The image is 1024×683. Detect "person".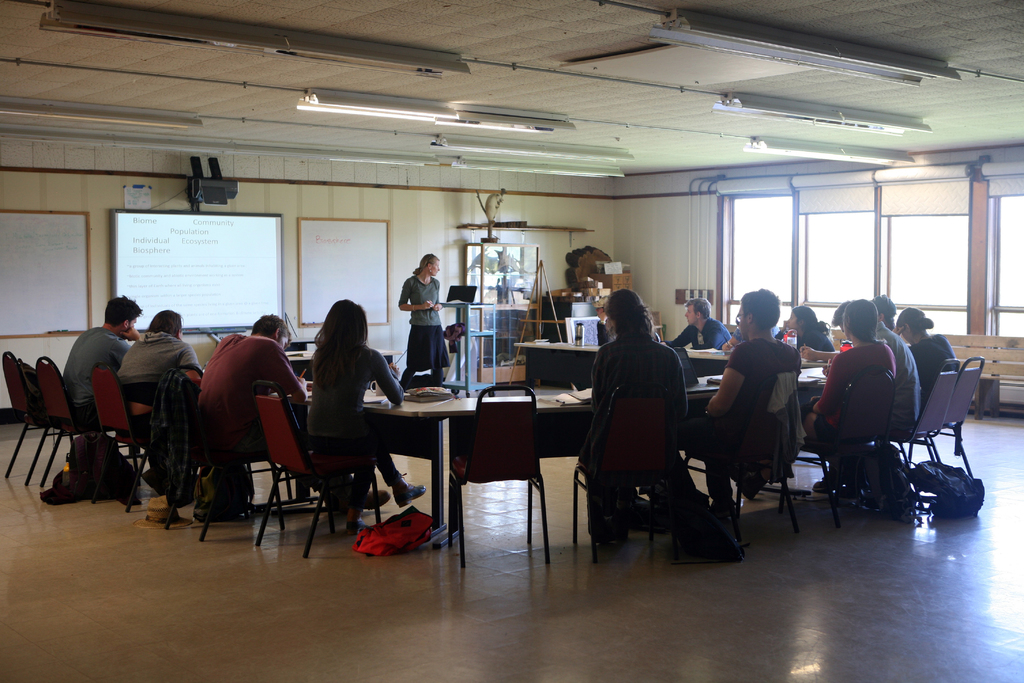
Detection: <bbox>838, 299, 922, 498</bbox>.
